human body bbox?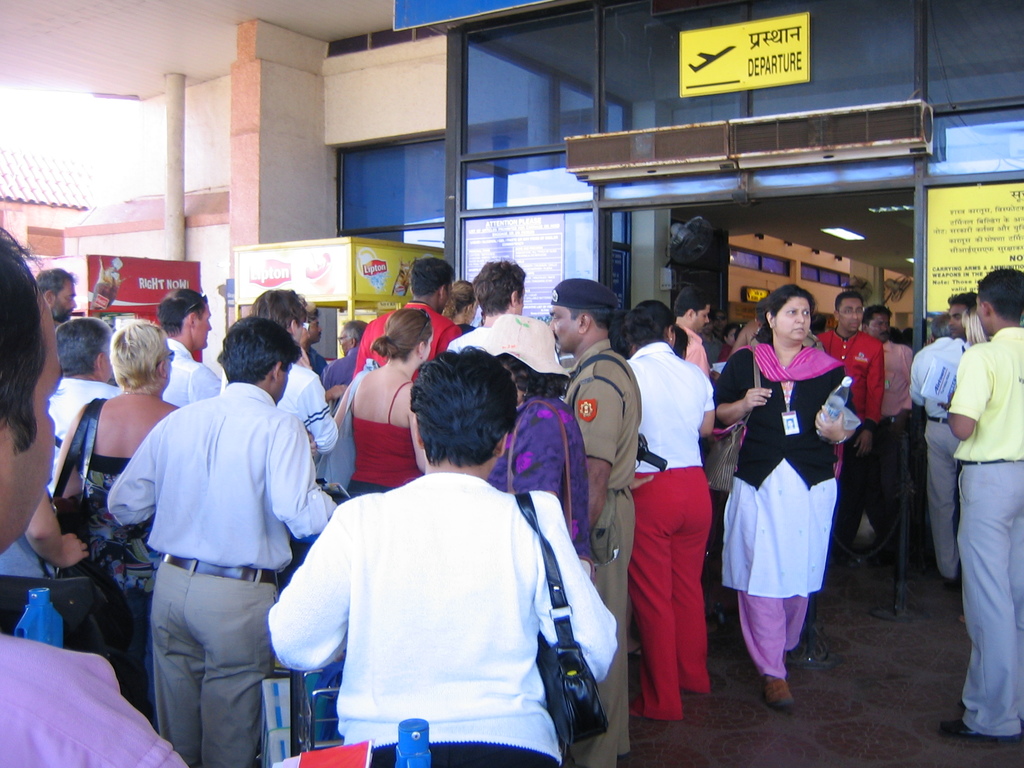
select_region(150, 277, 231, 421)
